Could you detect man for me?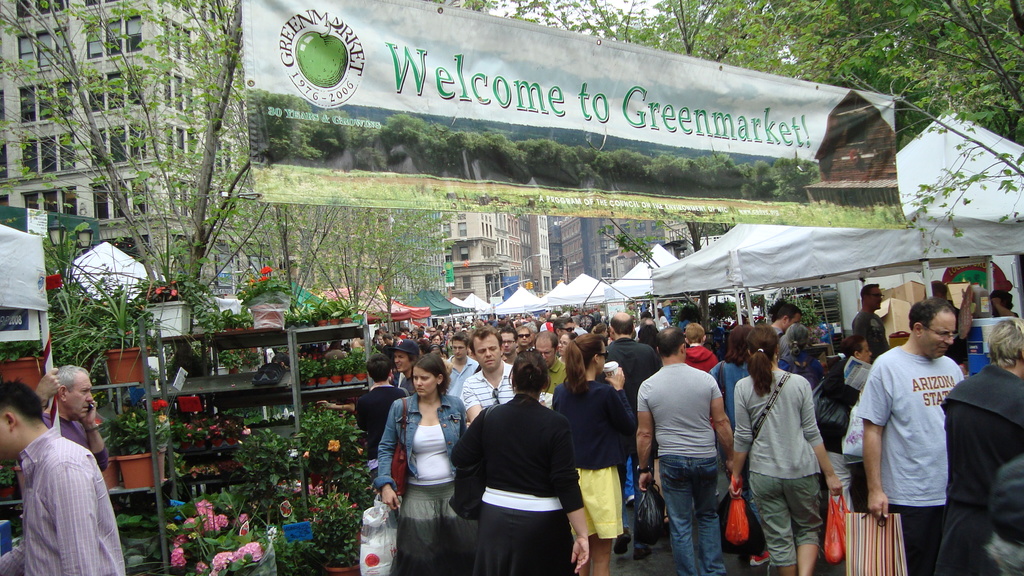
Detection result: rect(857, 298, 964, 575).
